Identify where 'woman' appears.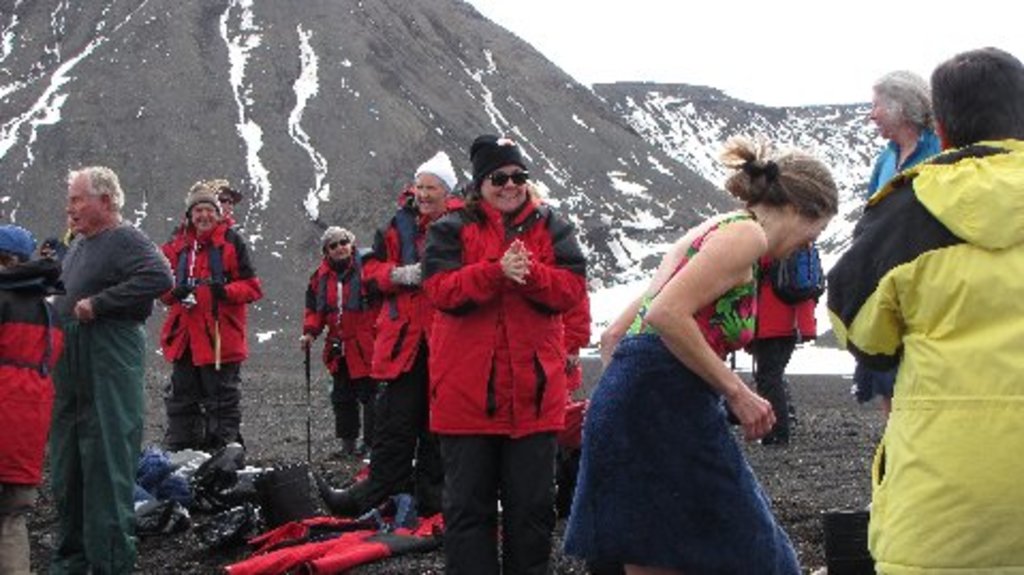
Appears at 304/216/376/468.
